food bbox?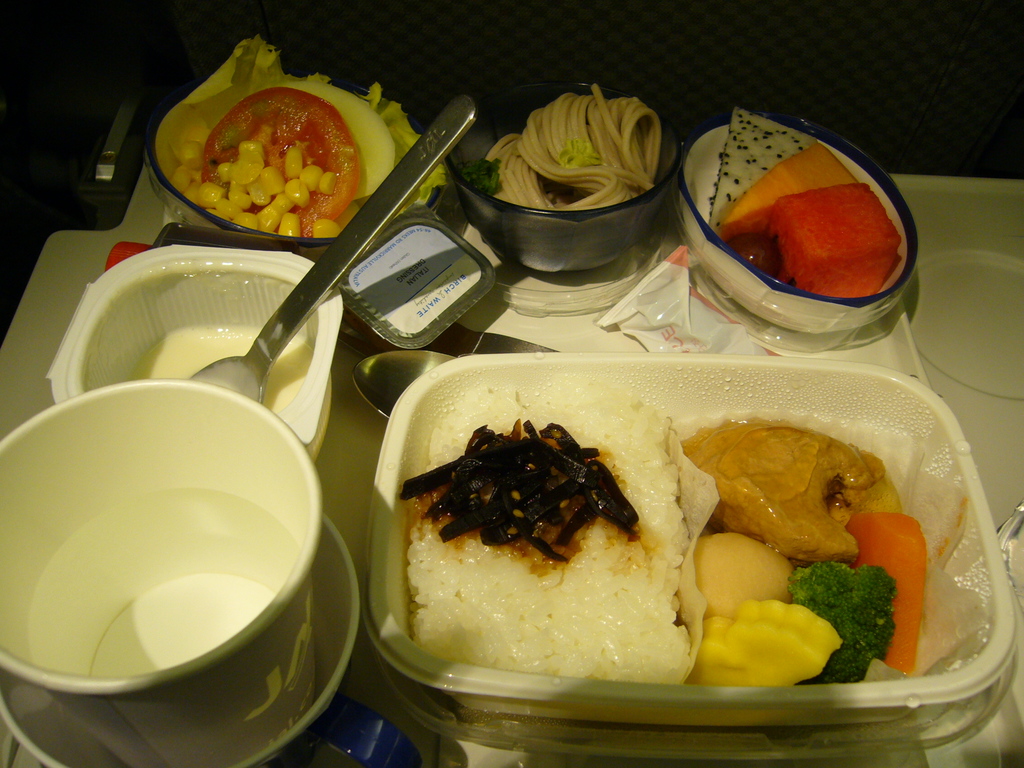
BBox(403, 365, 920, 709)
